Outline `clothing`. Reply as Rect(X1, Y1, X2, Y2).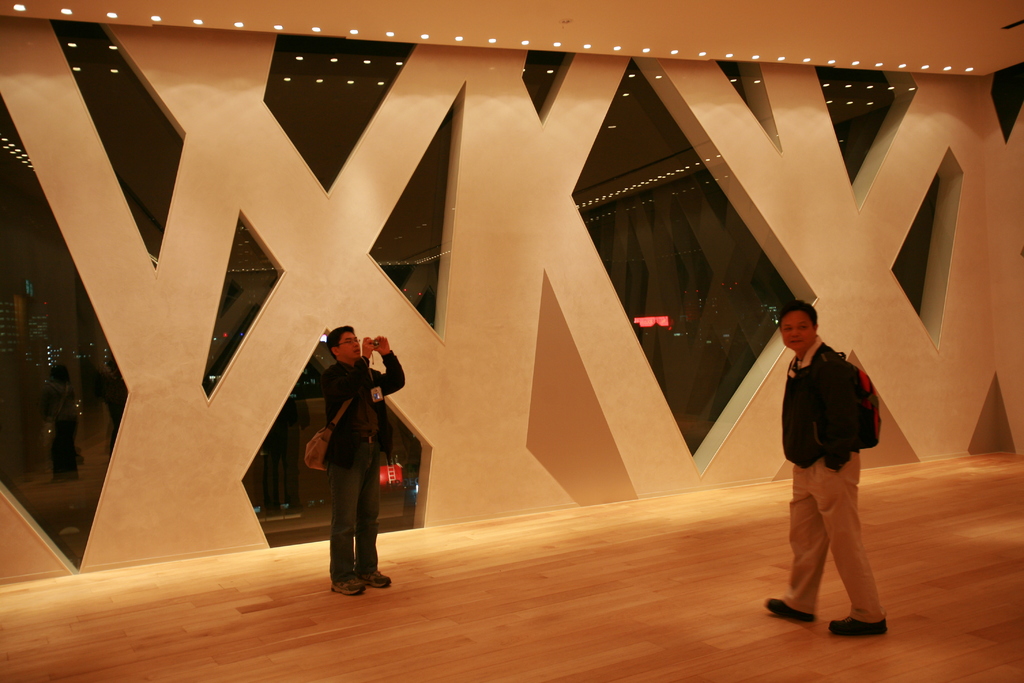
Rect(295, 327, 398, 572).
